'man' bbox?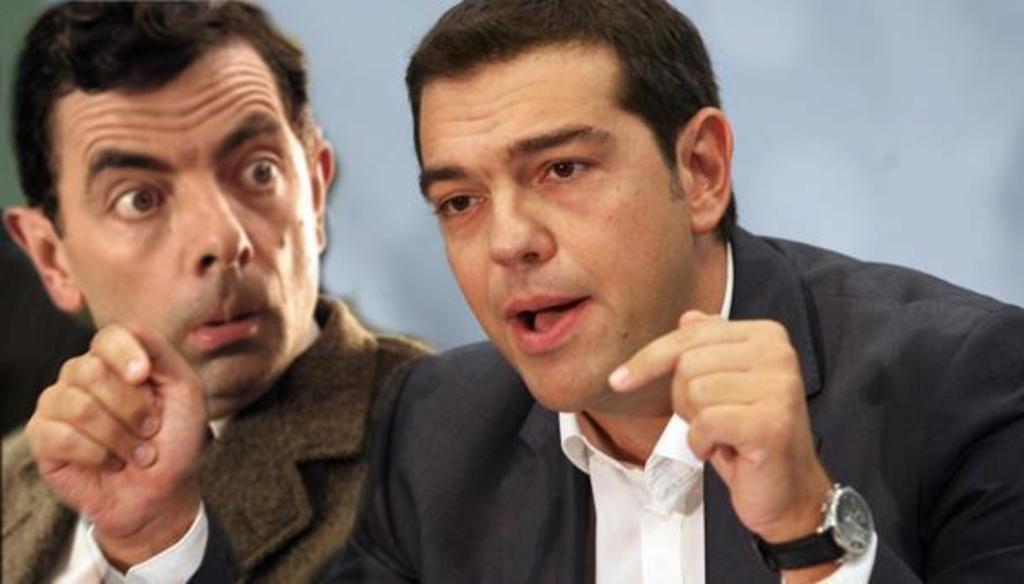
(22,0,1022,582)
